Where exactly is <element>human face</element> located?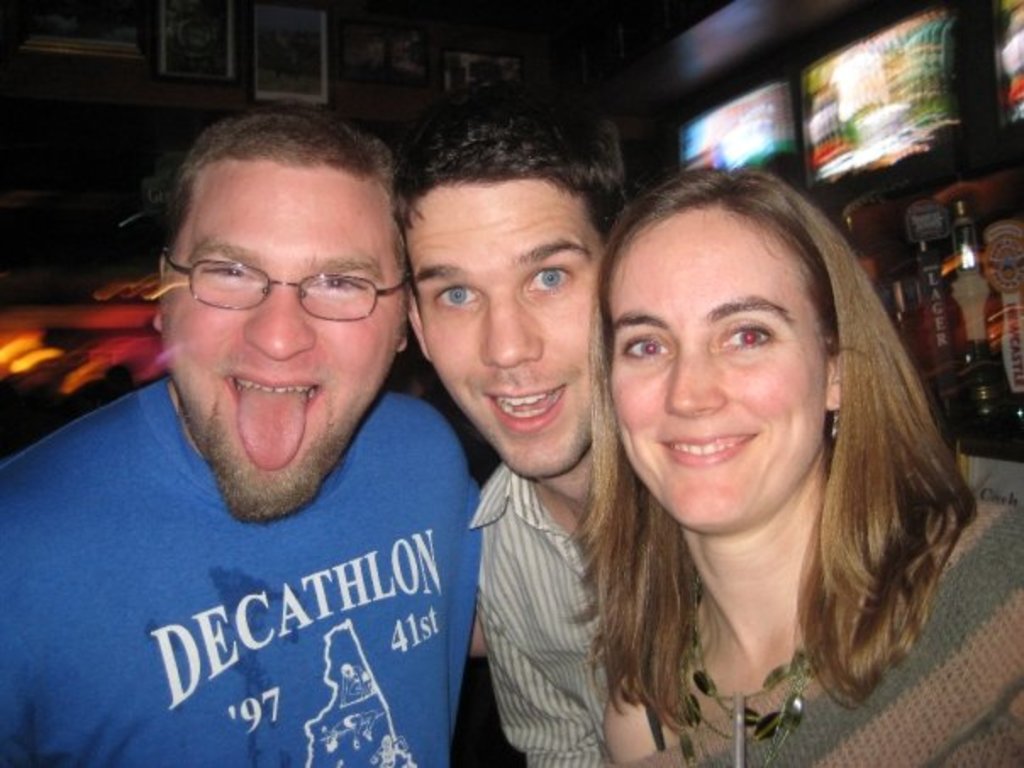
Its bounding box is 605:215:832:532.
